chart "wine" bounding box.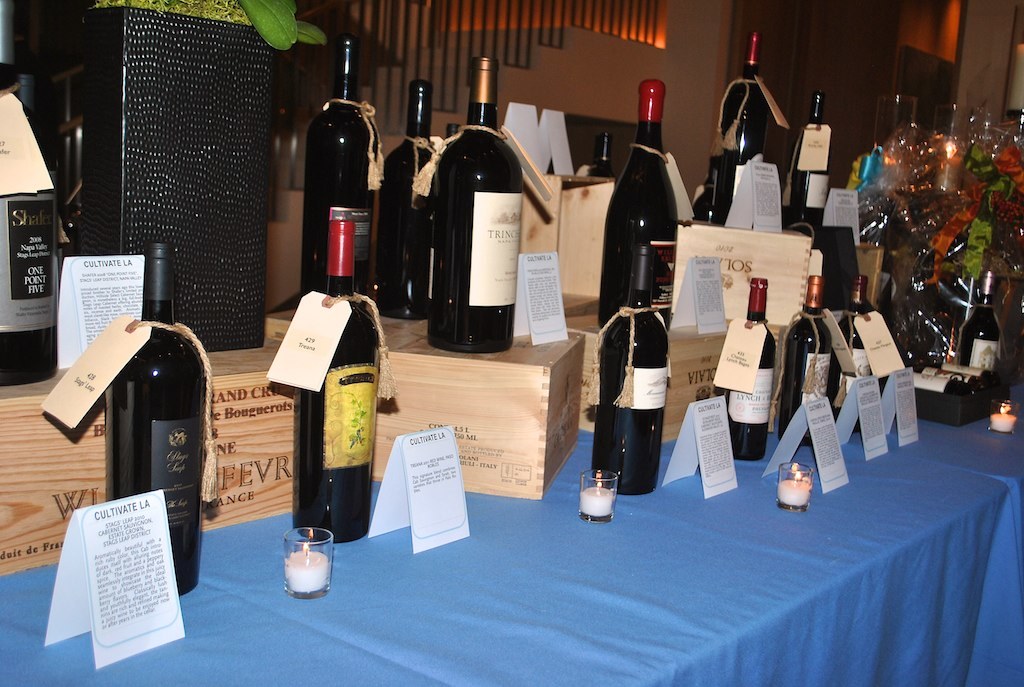
Charted: <bbox>786, 278, 826, 444</bbox>.
